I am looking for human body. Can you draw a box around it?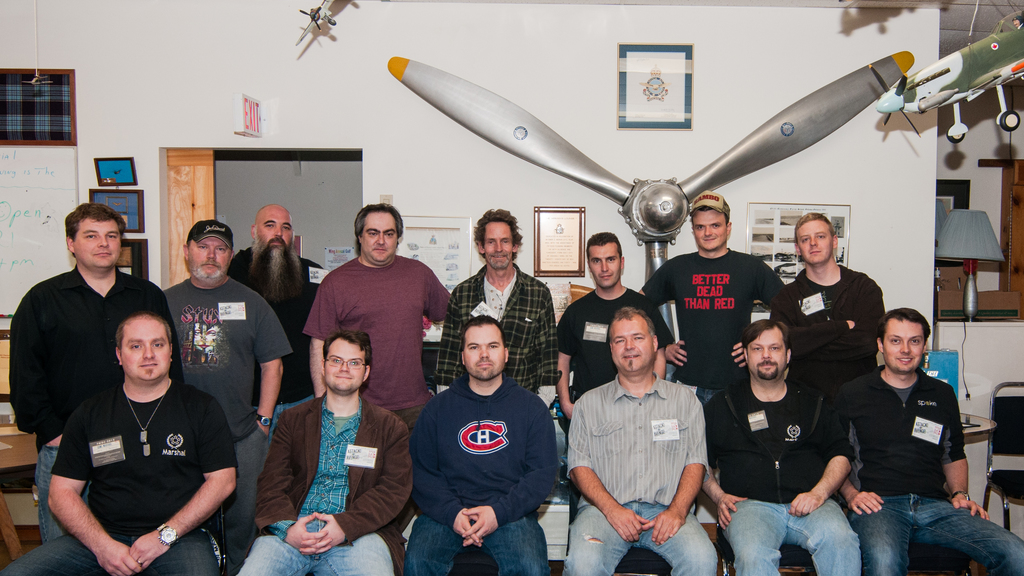
Sure, the bounding box is box=[771, 256, 883, 379].
